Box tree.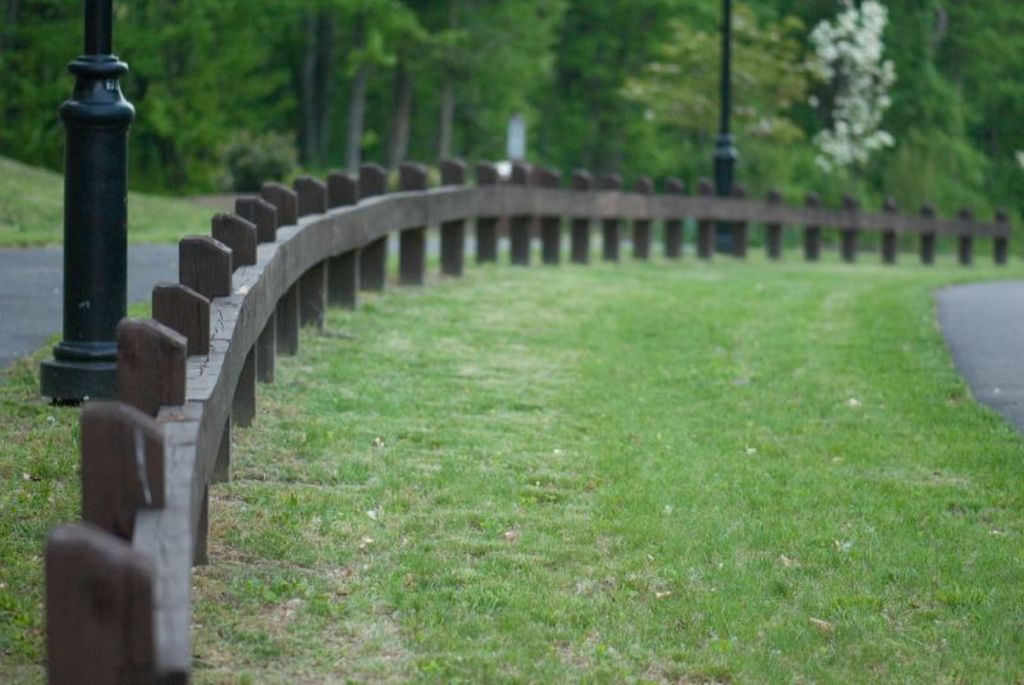
Rect(865, 0, 989, 230).
